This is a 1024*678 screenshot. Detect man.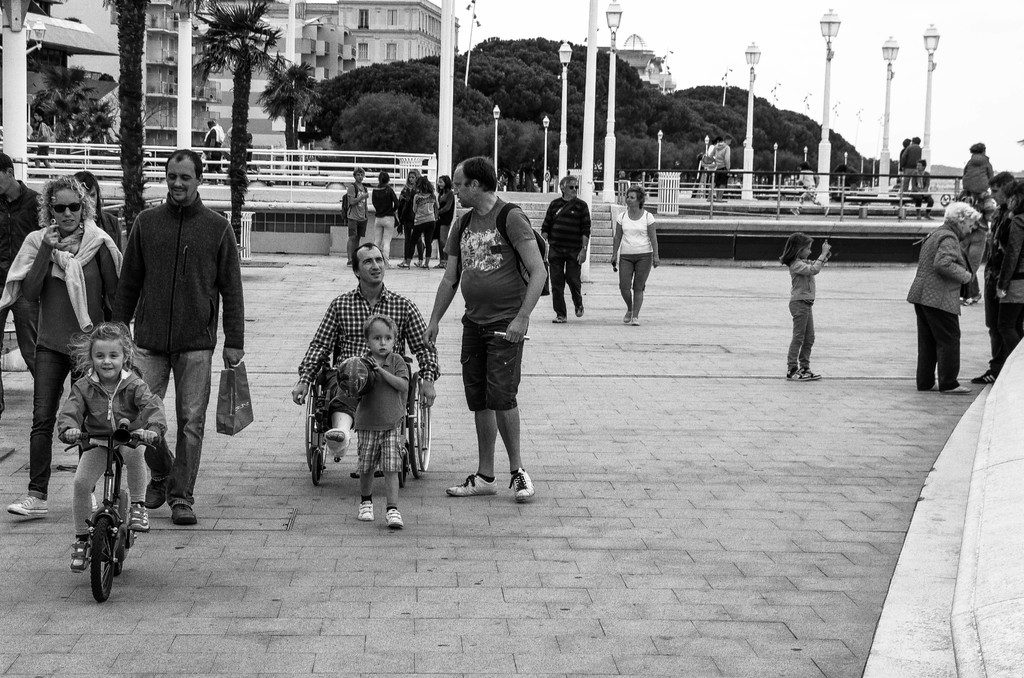
rect(111, 157, 236, 529).
